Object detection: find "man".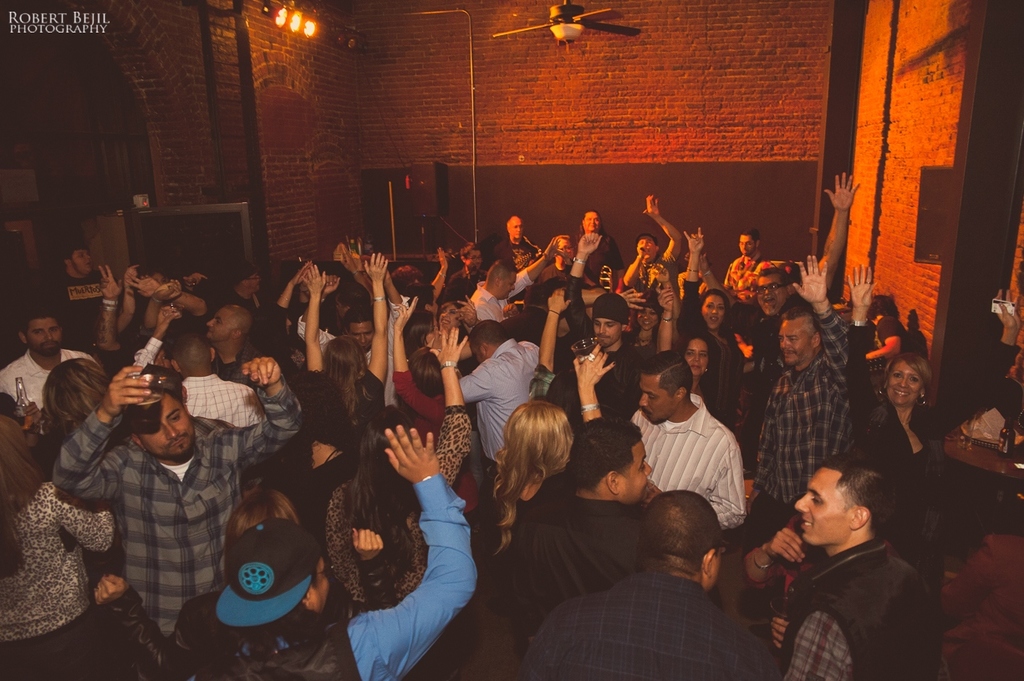
611:196:684:315.
